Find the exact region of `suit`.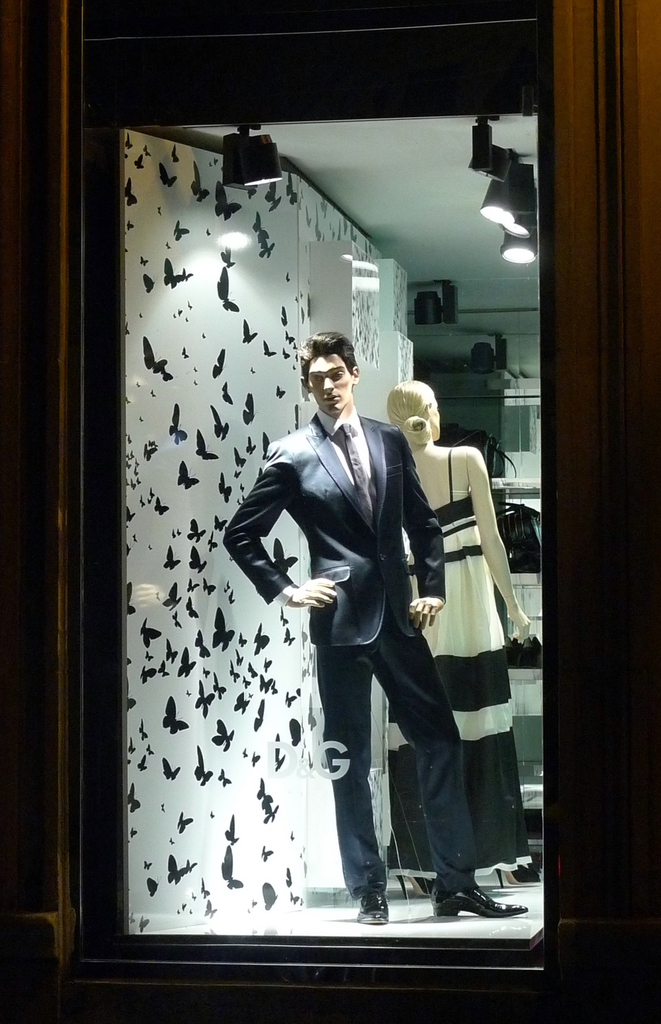
Exact region: crop(256, 345, 472, 904).
